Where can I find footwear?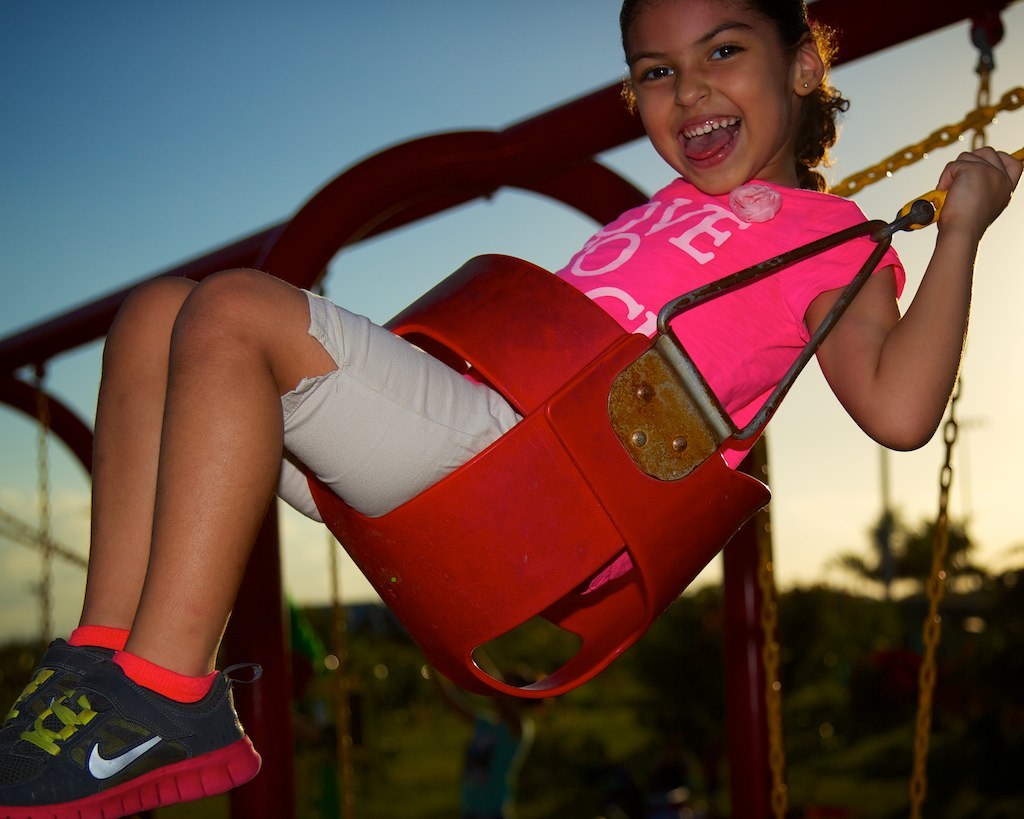
You can find it at Rect(0, 634, 101, 764).
